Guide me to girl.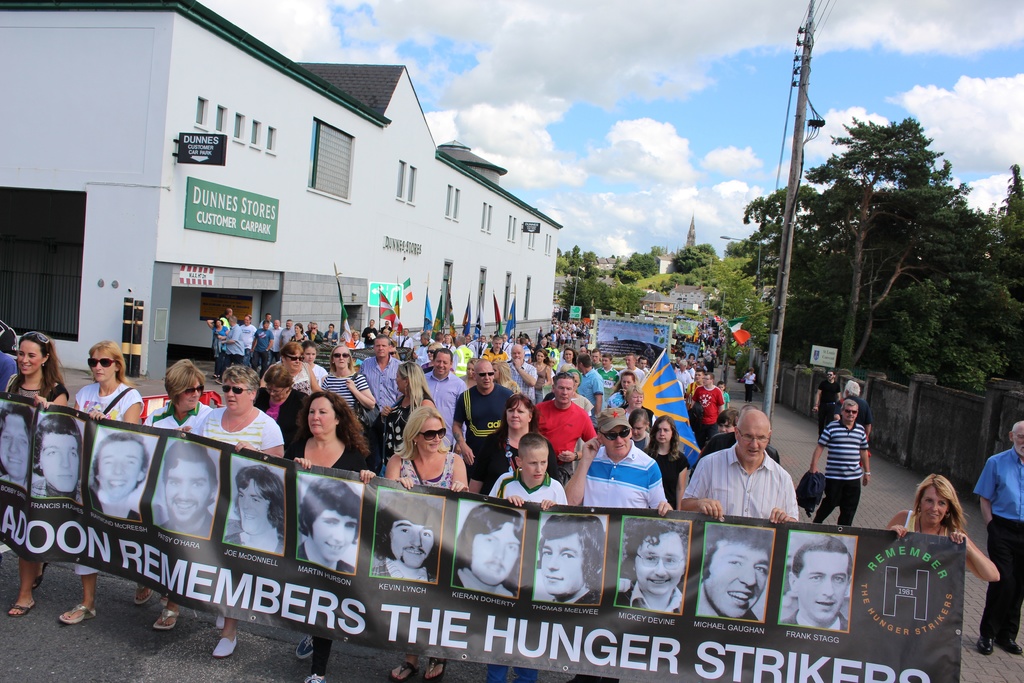
Guidance: x1=620 y1=384 x2=646 y2=407.
